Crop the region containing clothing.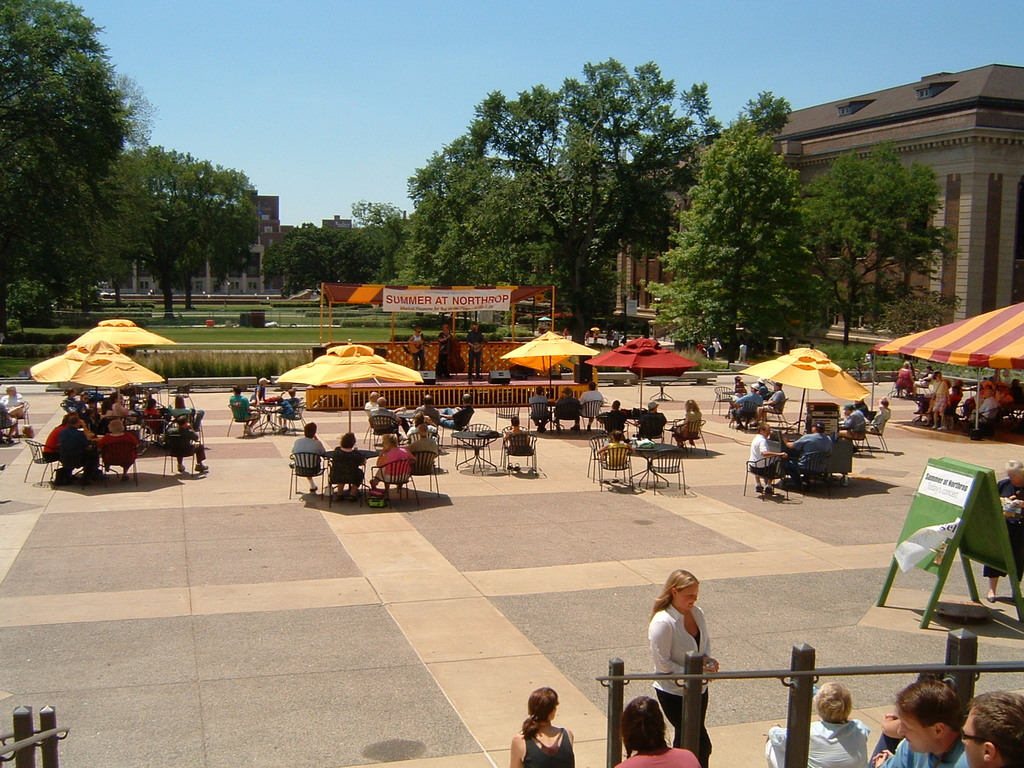
Crop region: <region>762, 716, 873, 767</region>.
